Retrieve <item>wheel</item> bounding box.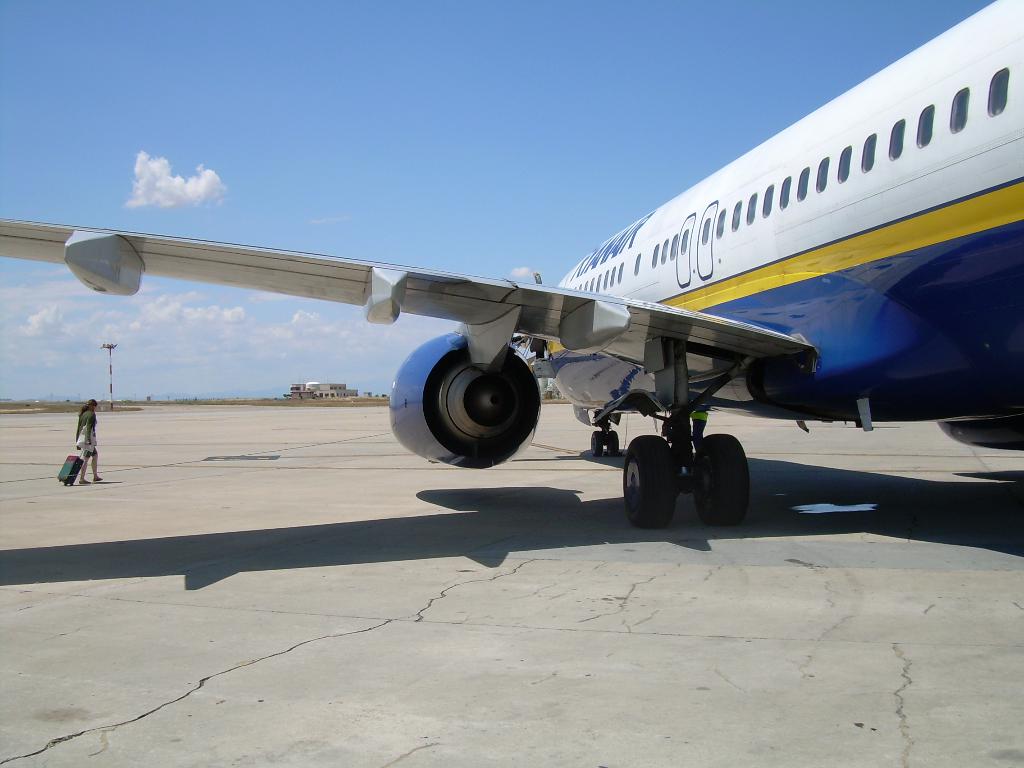
Bounding box: <bbox>609, 433, 620, 458</bbox>.
